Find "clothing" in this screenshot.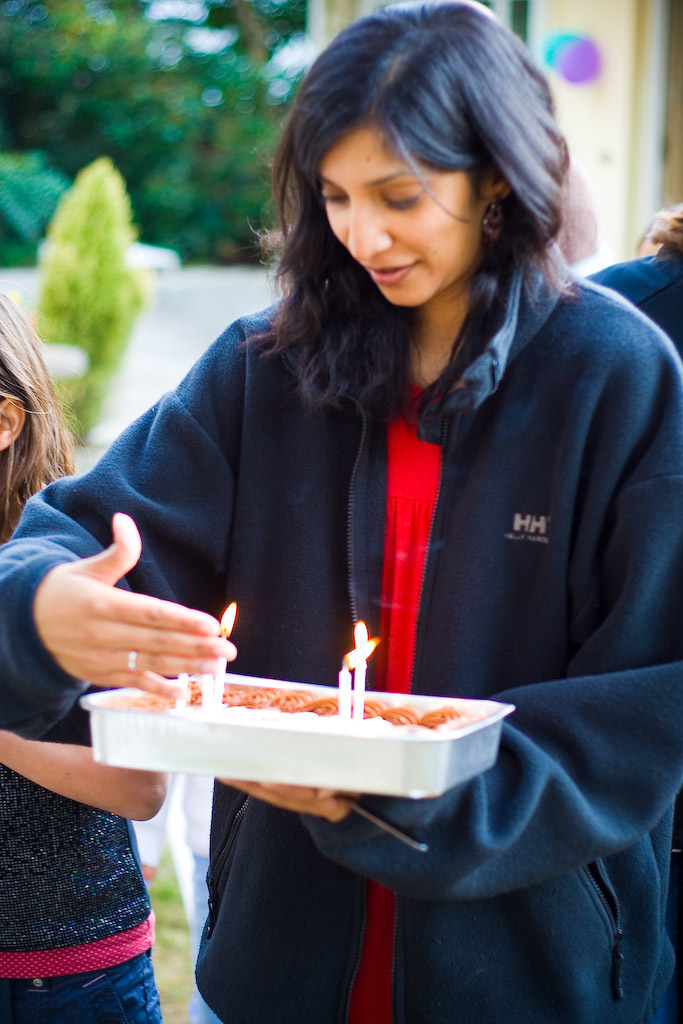
The bounding box for "clothing" is [0, 233, 682, 1017].
